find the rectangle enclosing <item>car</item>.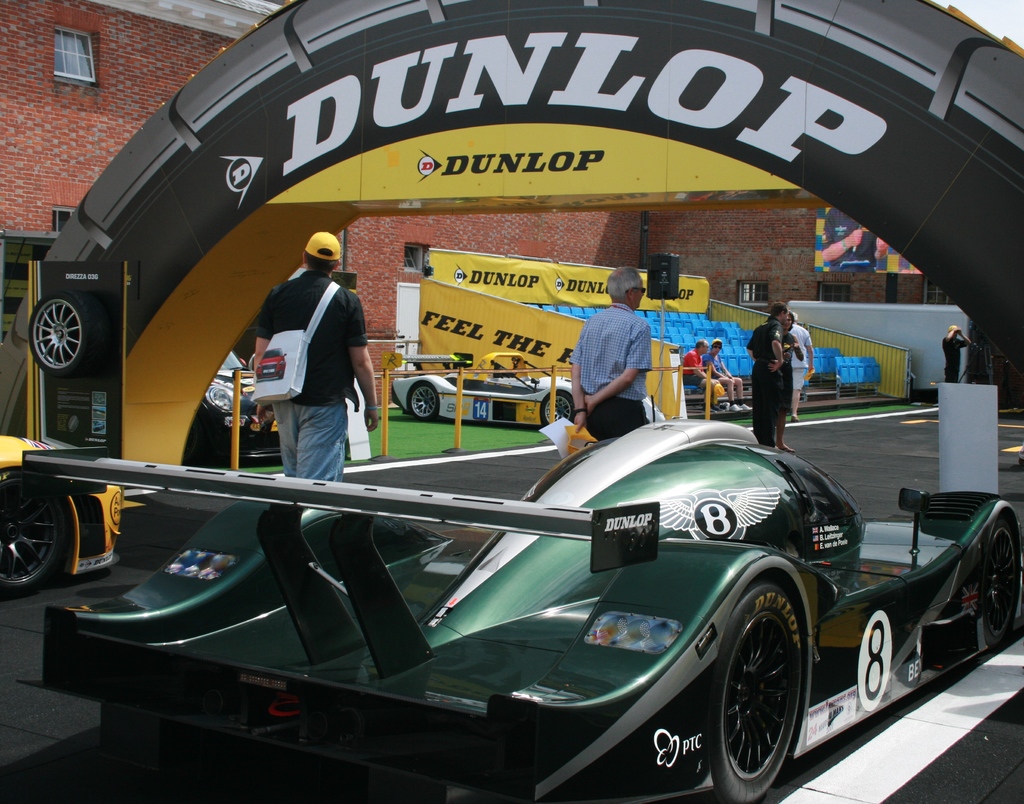
[x1=393, y1=347, x2=582, y2=424].
